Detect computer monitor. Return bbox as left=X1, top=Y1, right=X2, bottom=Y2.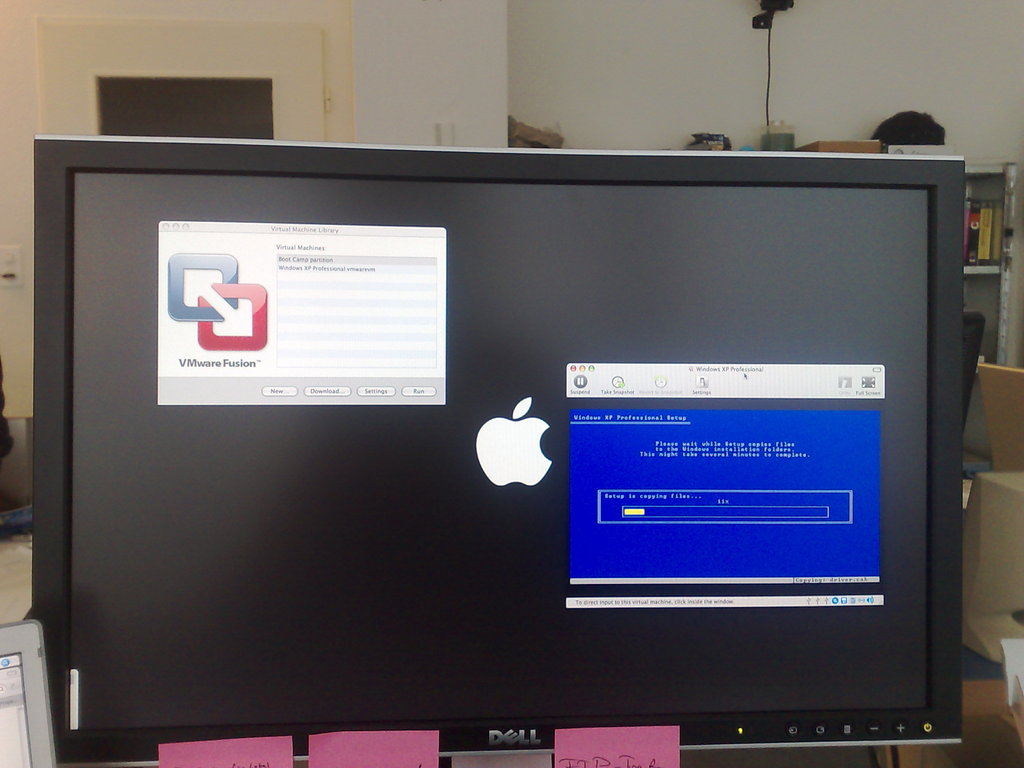
left=32, top=138, right=982, bottom=767.
